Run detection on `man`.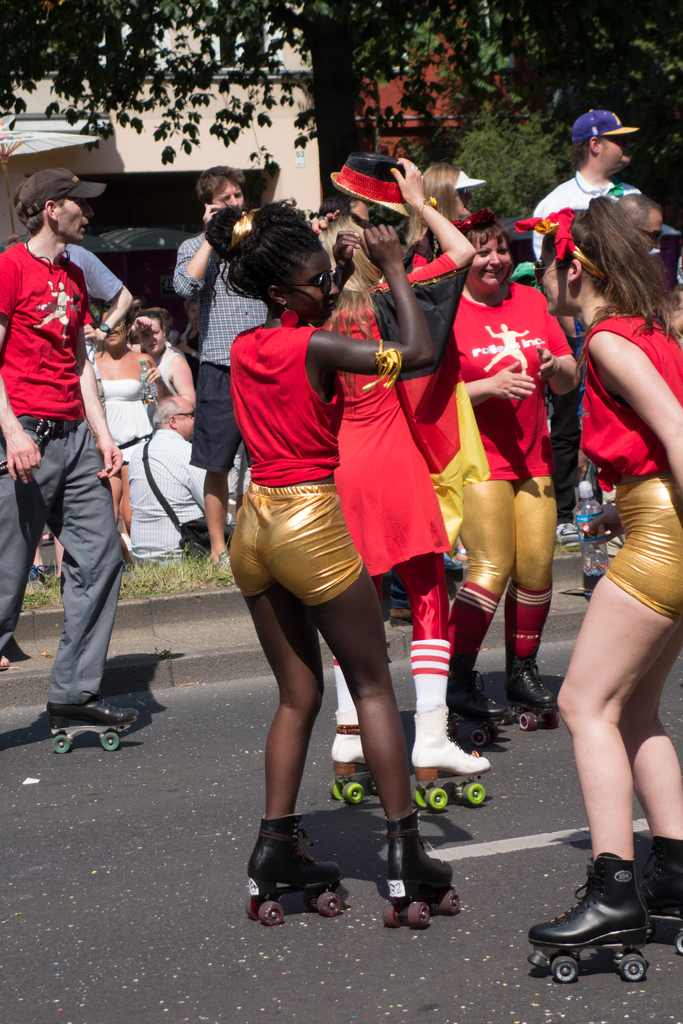
Result: (x1=614, y1=191, x2=664, y2=256).
